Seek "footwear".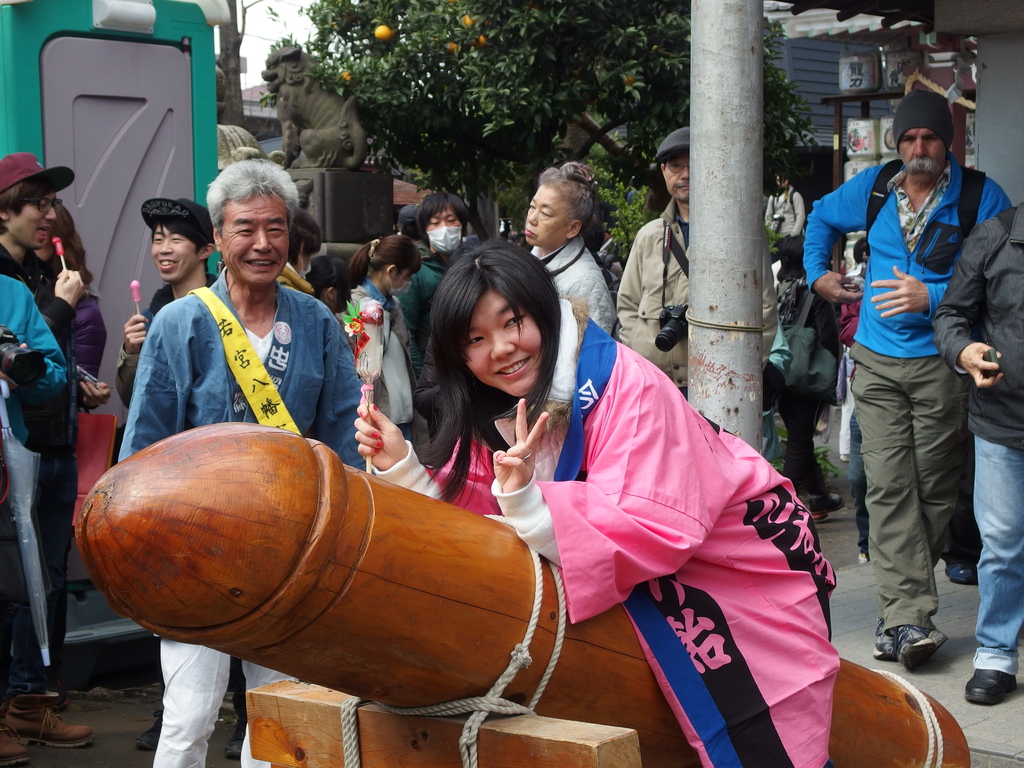
884/614/965/691.
